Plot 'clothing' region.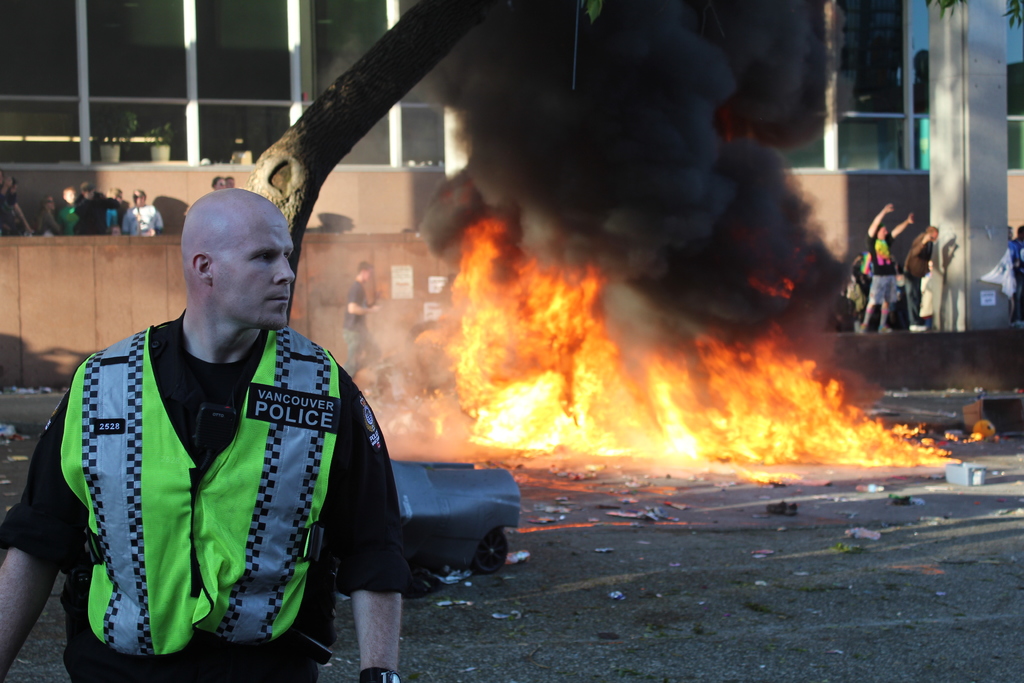
Plotted at crop(116, 204, 167, 236).
